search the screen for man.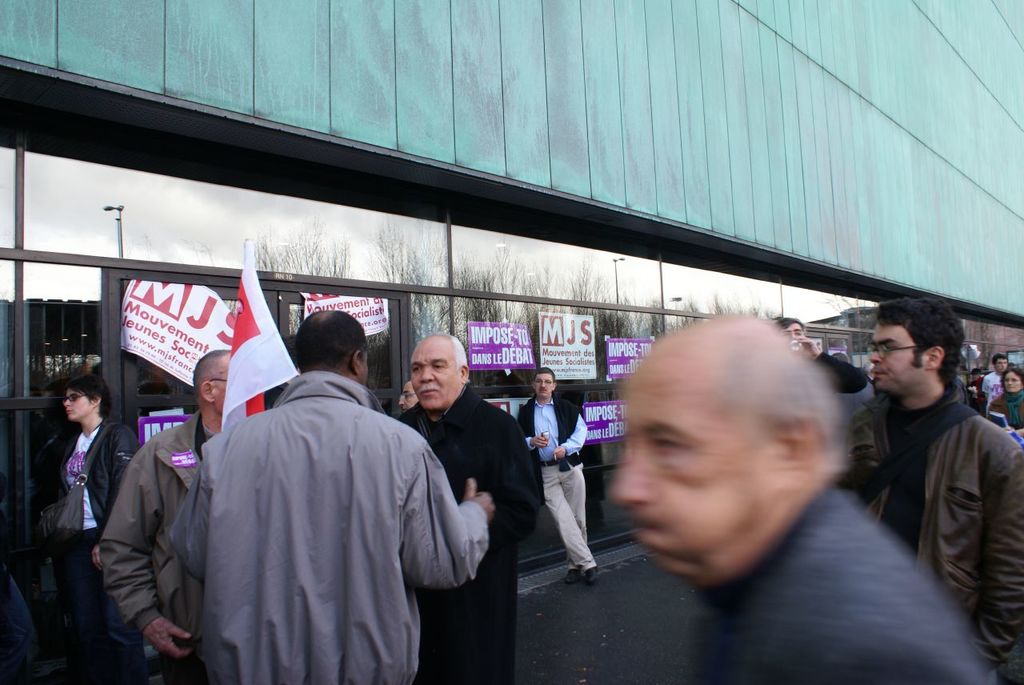
Found at 397,379,418,415.
